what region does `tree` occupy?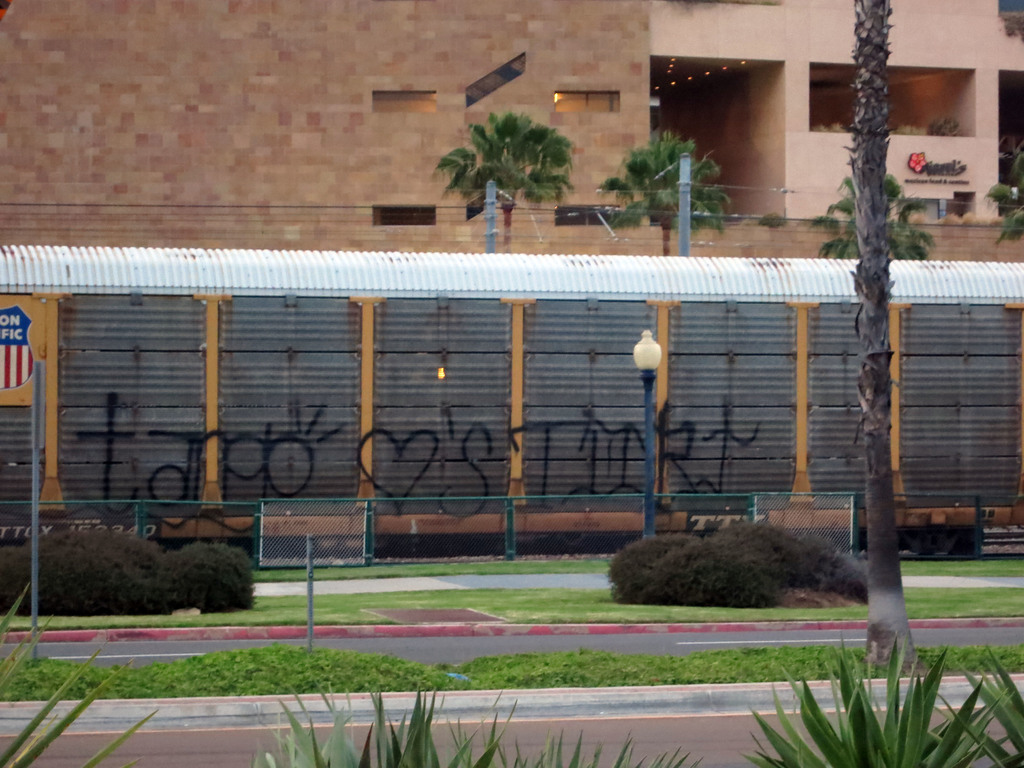
<bbox>592, 129, 732, 257</bbox>.
